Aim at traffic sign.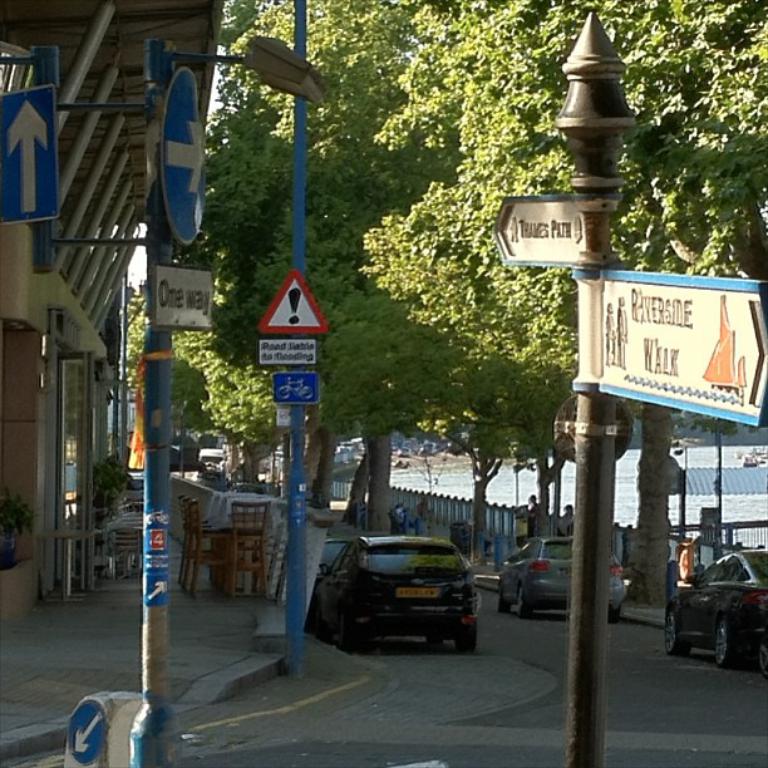
Aimed at 269:371:324:404.
